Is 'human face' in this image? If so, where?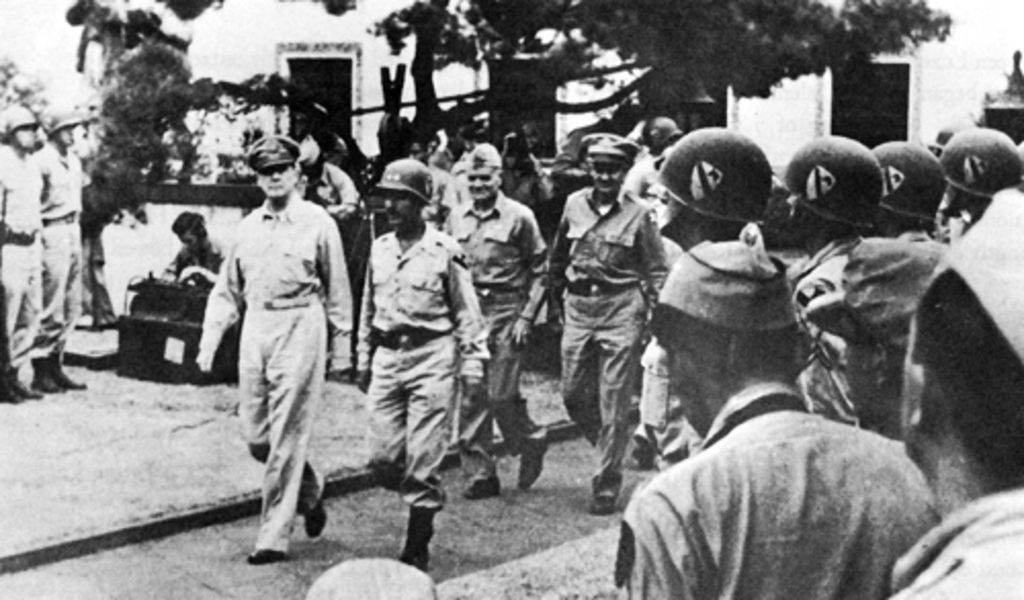
Yes, at 256 162 297 201.
